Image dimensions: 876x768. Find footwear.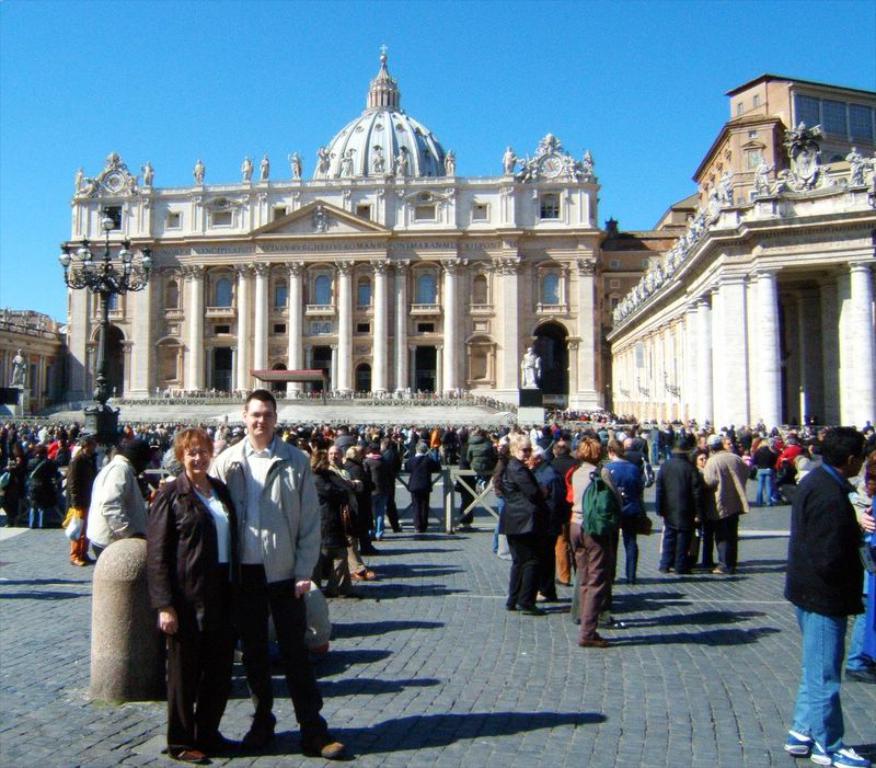
pyautogui.locateOnScreen(814, 740, 868, 767).
